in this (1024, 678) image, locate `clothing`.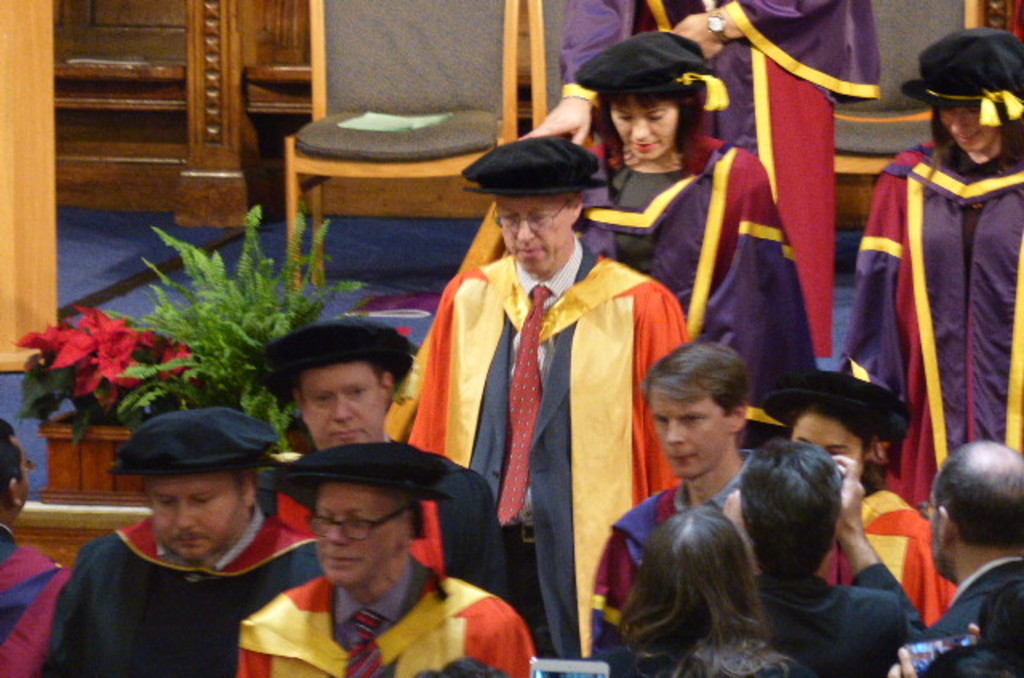
Bounding box: x1=43 y1=507 x2=333 y2=676.
